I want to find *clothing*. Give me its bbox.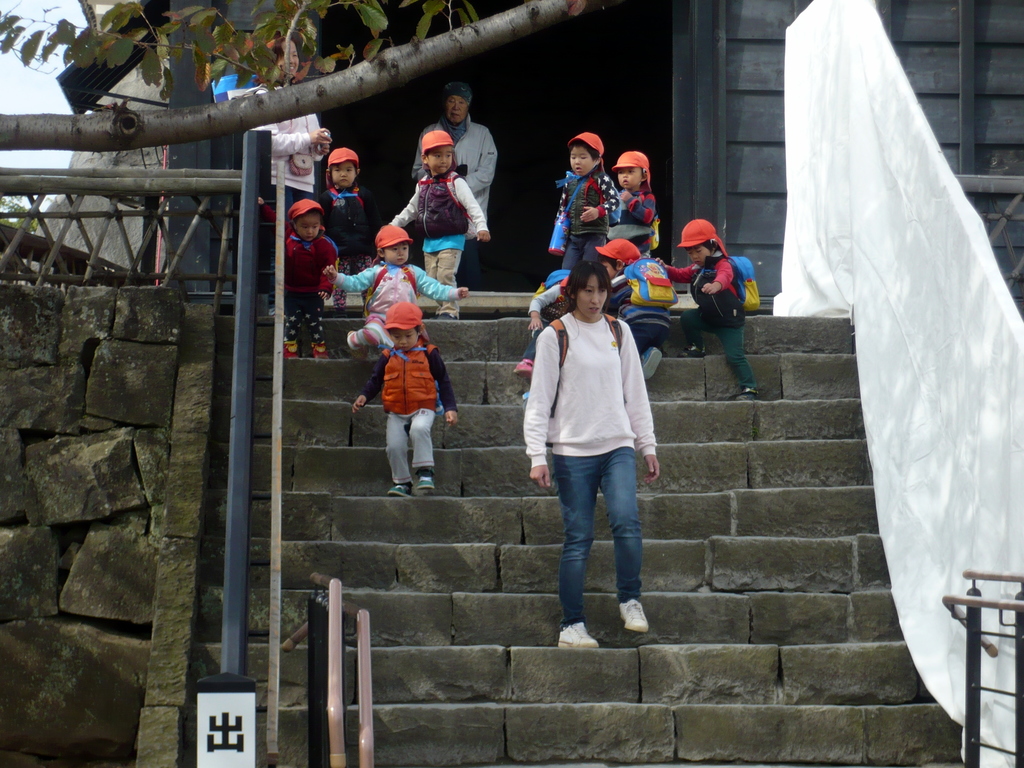
{"left": 617, "top": 260, "right": 665, "bottom": 367}.
